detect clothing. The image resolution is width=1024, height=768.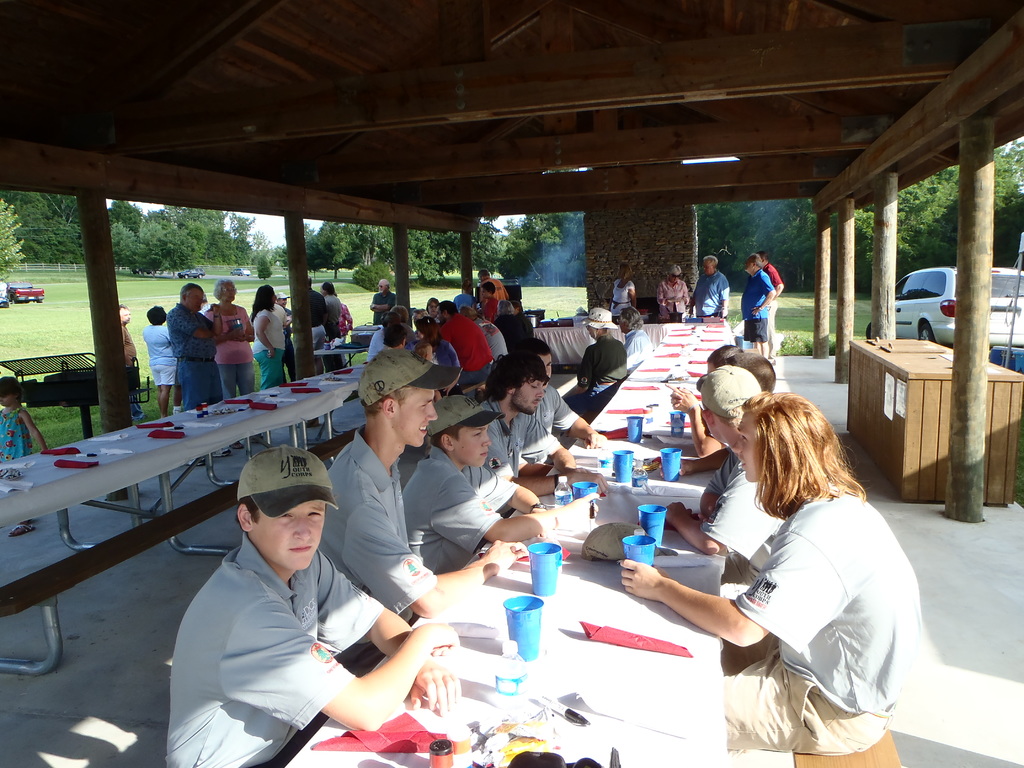
(left=479, top=295, right=496, bottom=313).
